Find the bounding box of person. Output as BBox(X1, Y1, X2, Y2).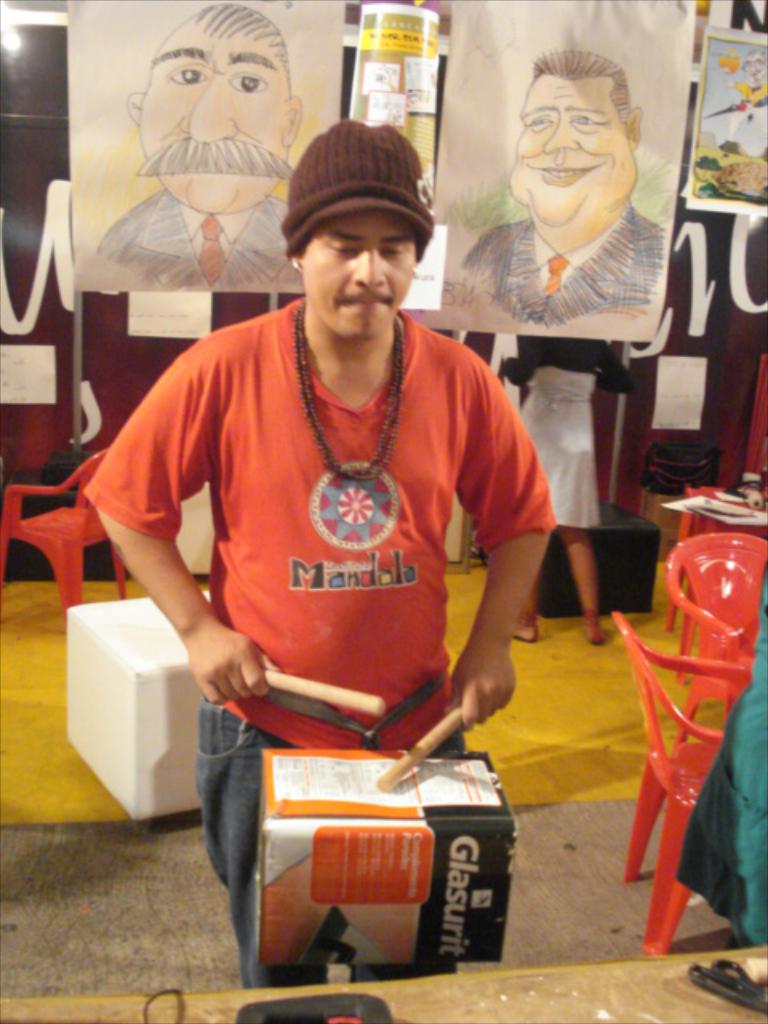
BBox(82, 0, 302, 282).
